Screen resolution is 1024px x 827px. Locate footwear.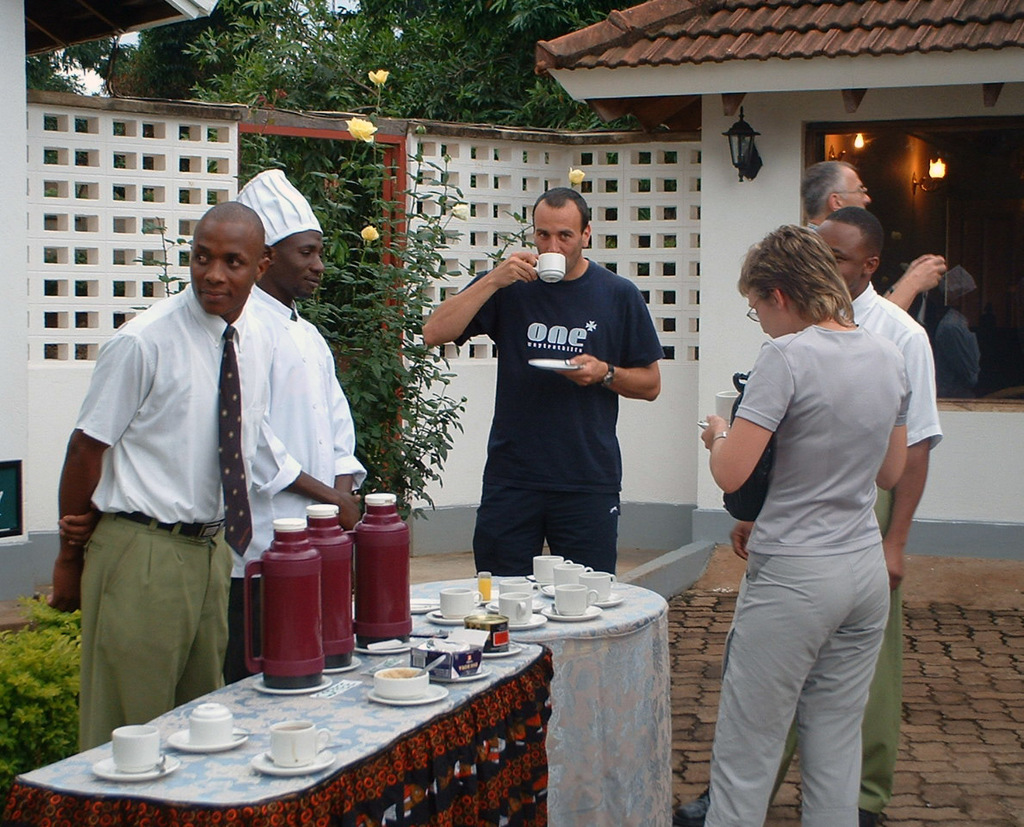
box(682, 783, 712, 826).
